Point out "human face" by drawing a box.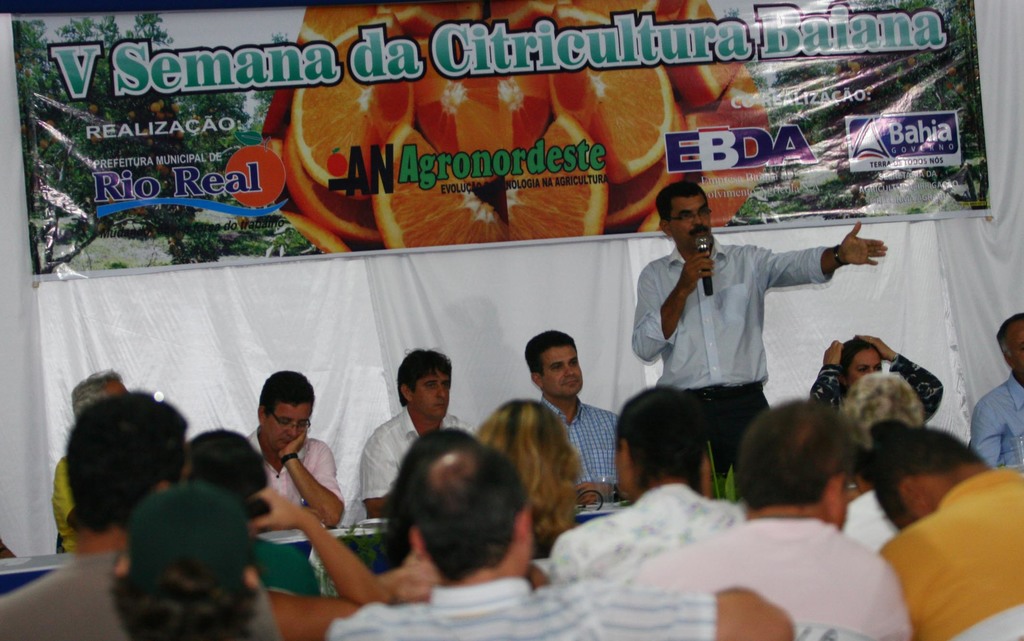
region(671, 195, 714, 252).
